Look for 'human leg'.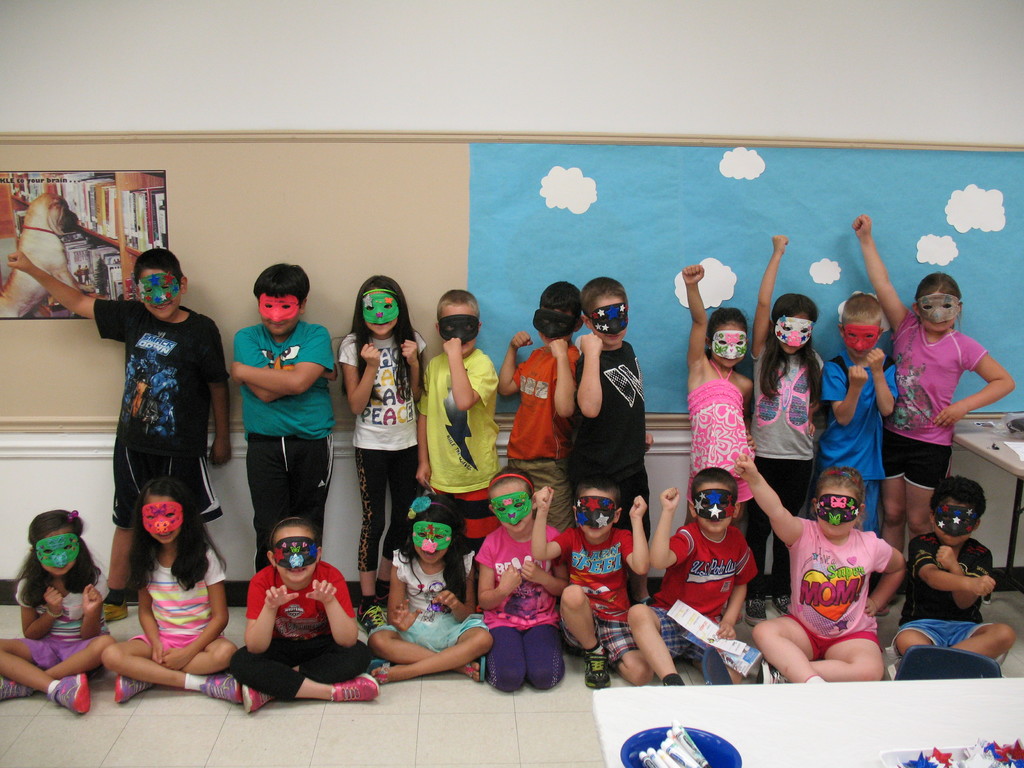
Found: [x1=950, y1=625, x2=1016, y2=658].
